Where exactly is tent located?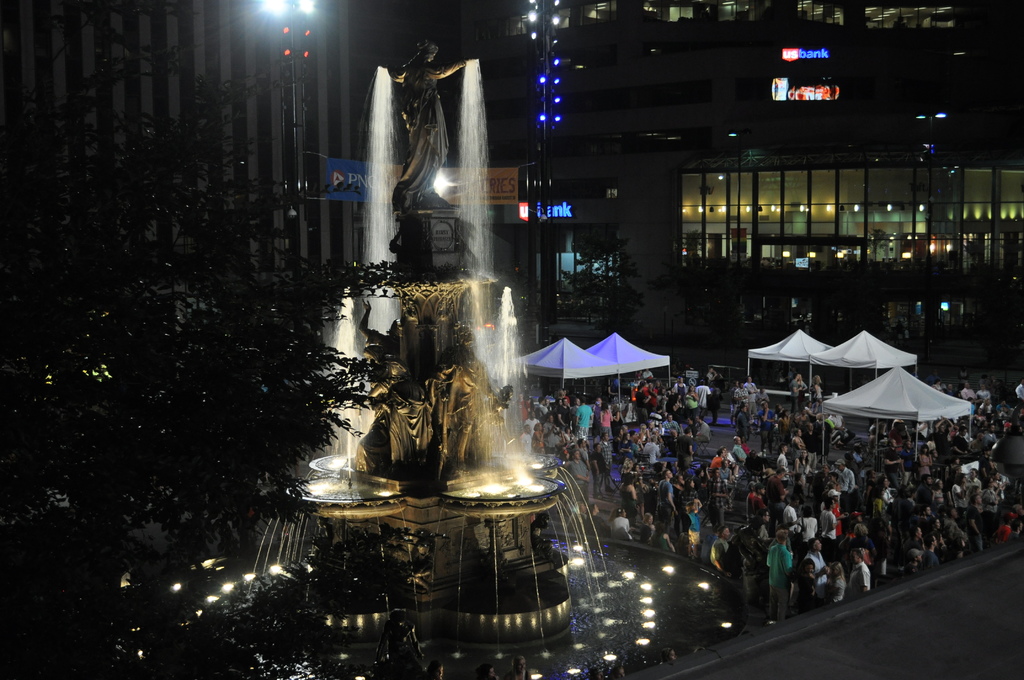
Its bounding box is Rect(804, 331, 929, 410).
